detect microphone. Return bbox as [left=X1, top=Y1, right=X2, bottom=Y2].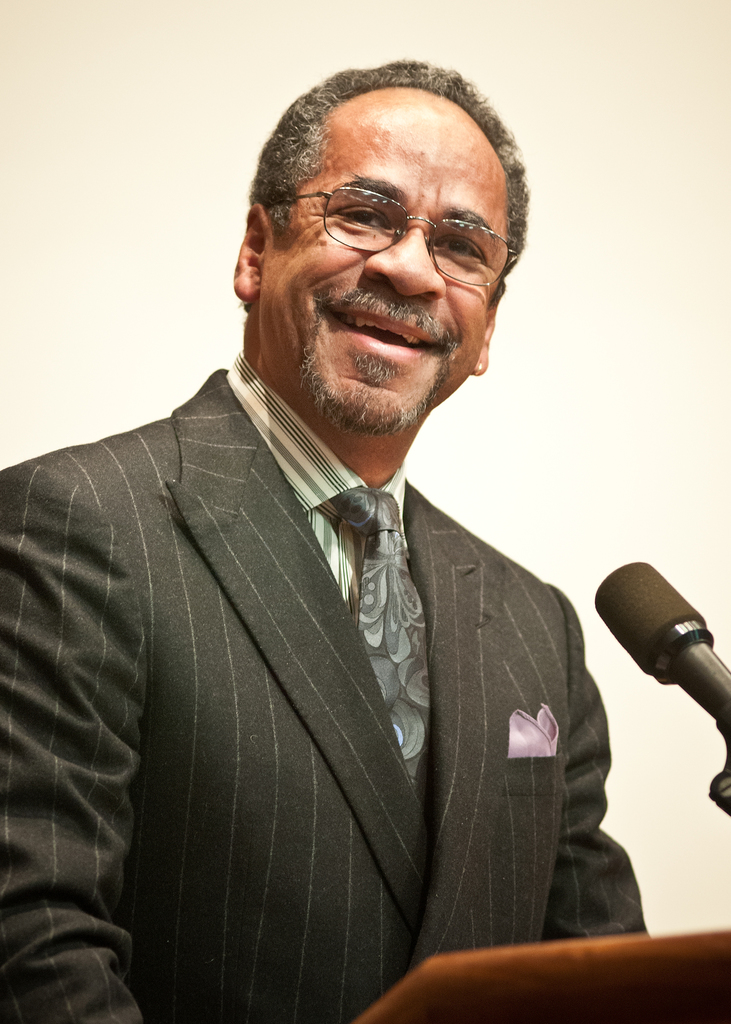
[left=591, top=566, right=730, bottom=740].
